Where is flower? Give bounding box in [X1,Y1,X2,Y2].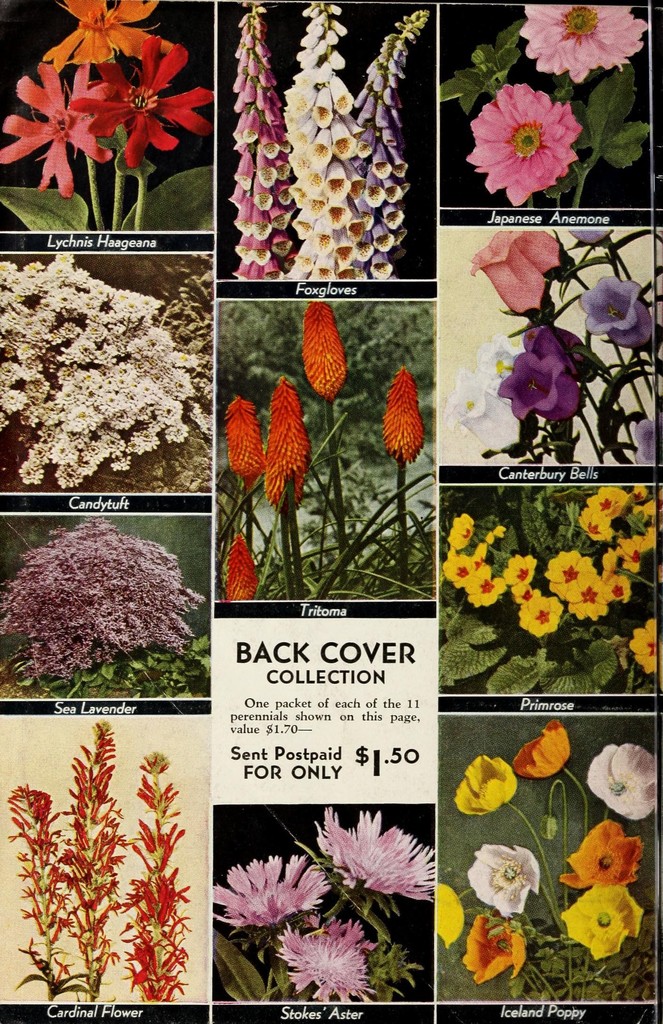
[377,365,426,463].
